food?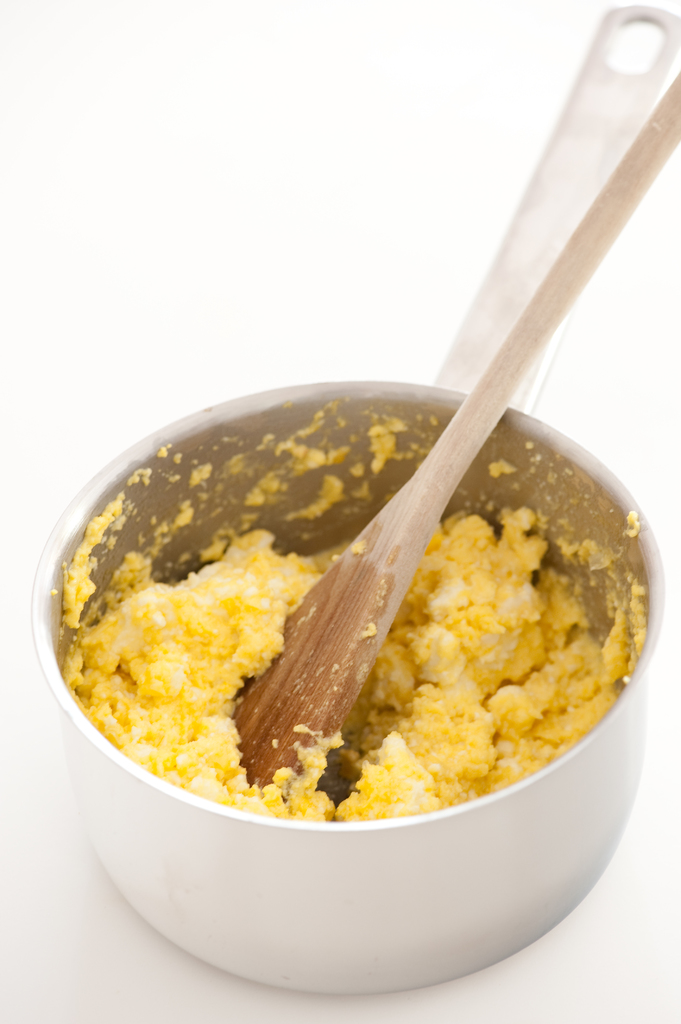
<region>104, 381, 651, 844</region>
